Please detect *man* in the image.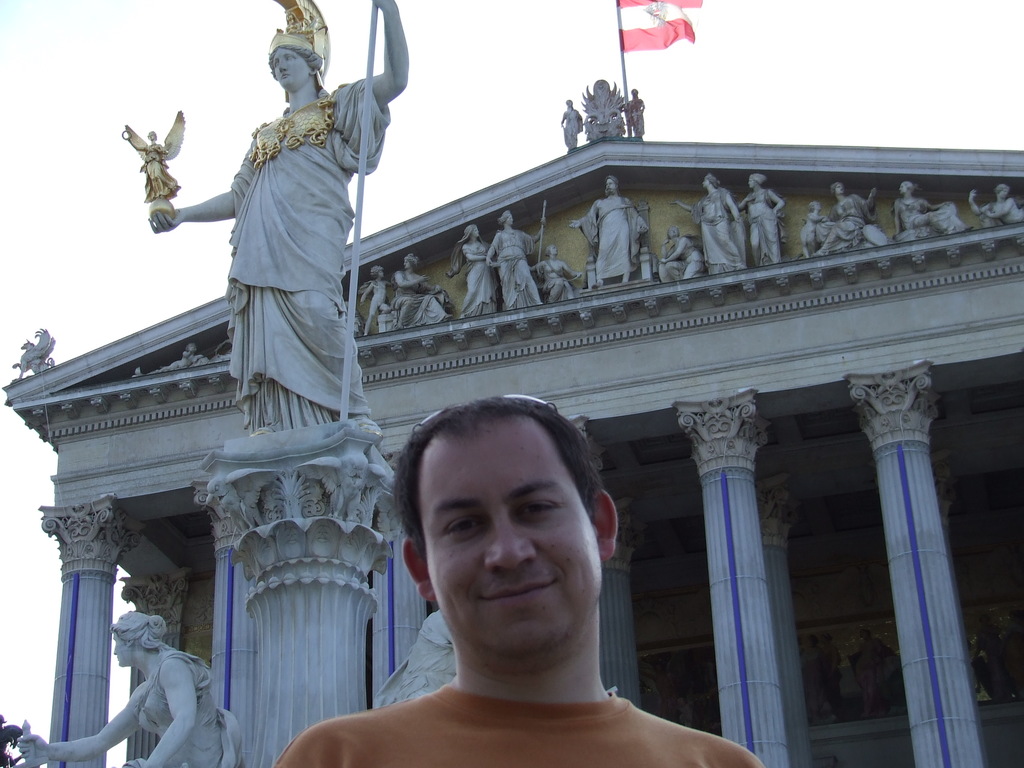
<region>143, 0, 406, 425</region>.
